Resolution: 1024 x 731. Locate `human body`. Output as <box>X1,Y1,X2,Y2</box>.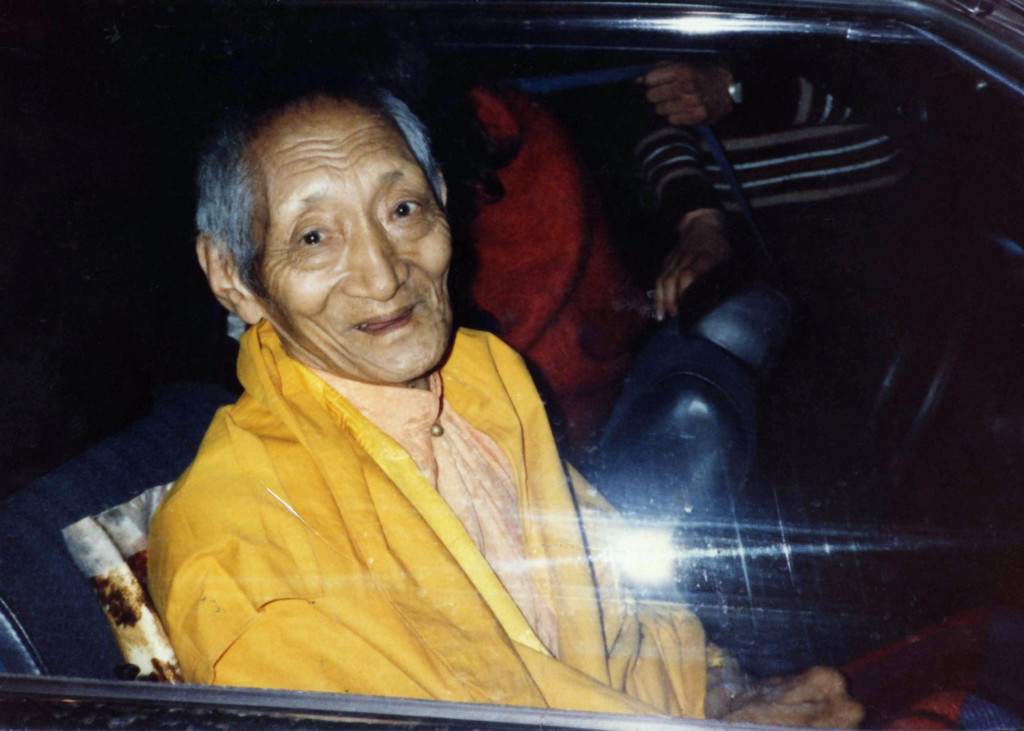
<box>118,85,877,730</box>.
